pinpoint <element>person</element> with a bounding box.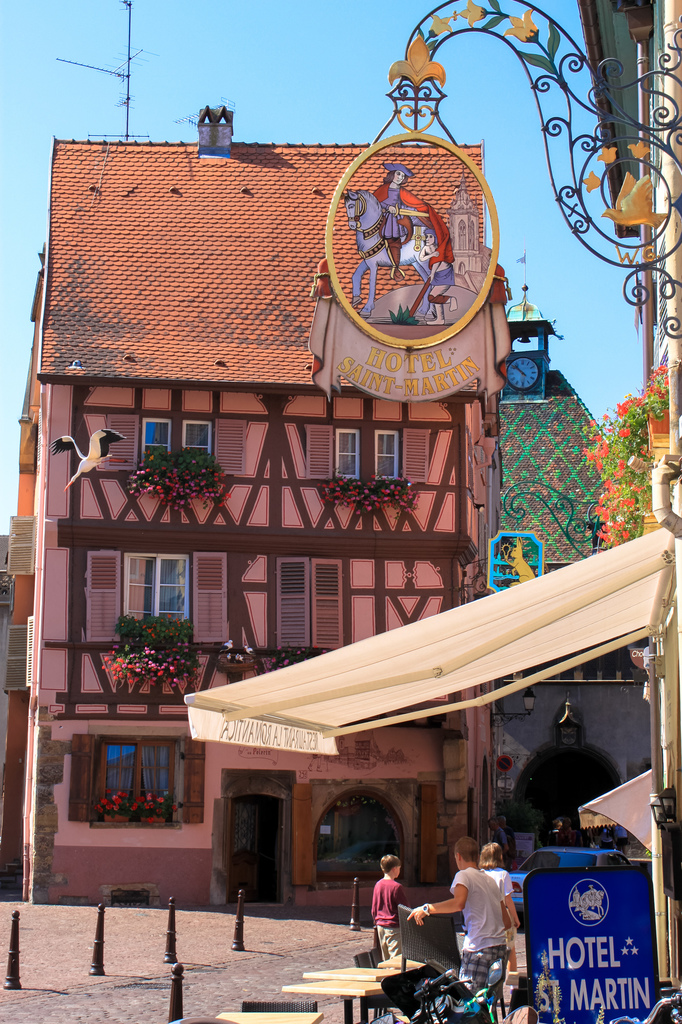
369 861 416 968.
